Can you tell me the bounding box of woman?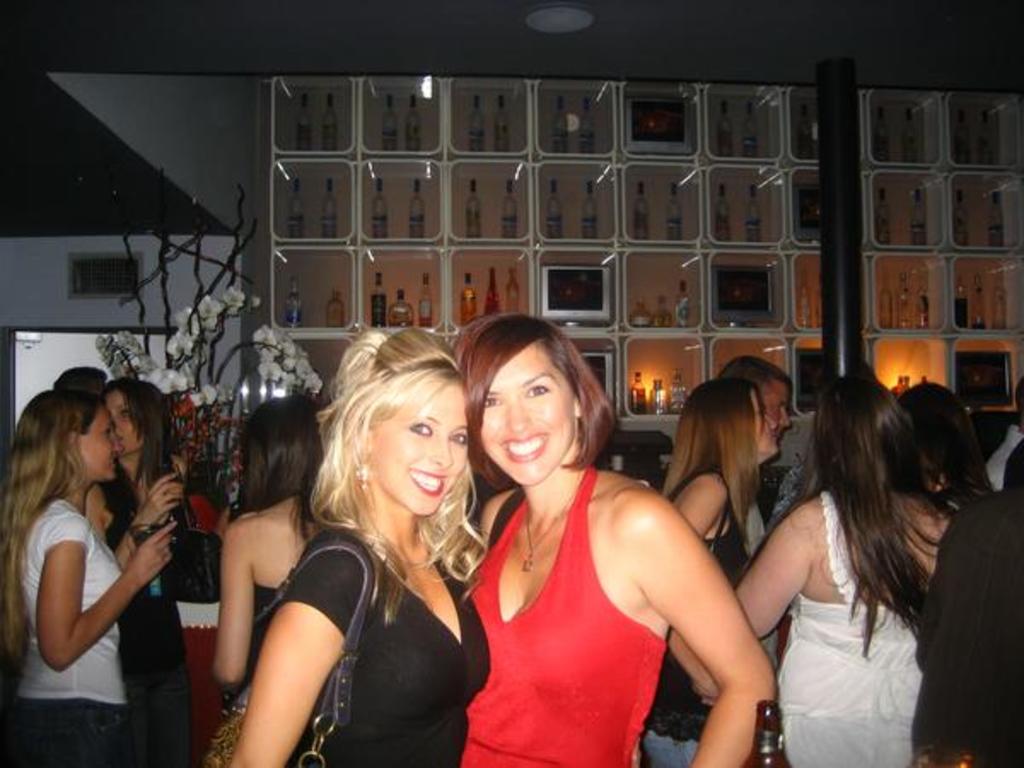
Rect(734, 372, 945, 766).
